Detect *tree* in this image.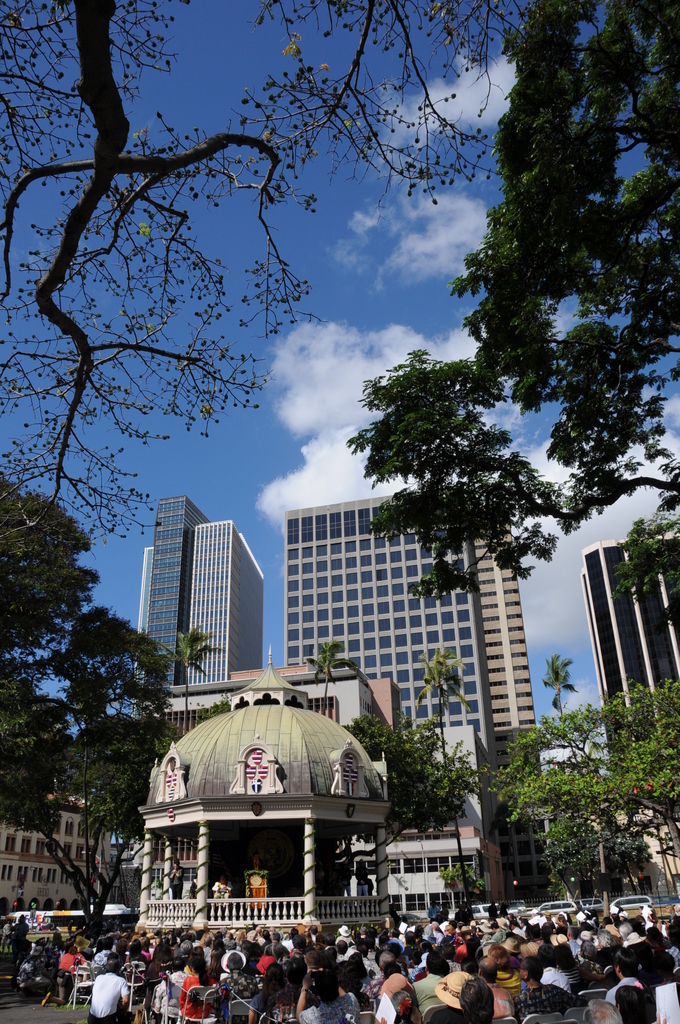
Detection: pyautogui.locateOnScreen(535, 644, 585, 712).
